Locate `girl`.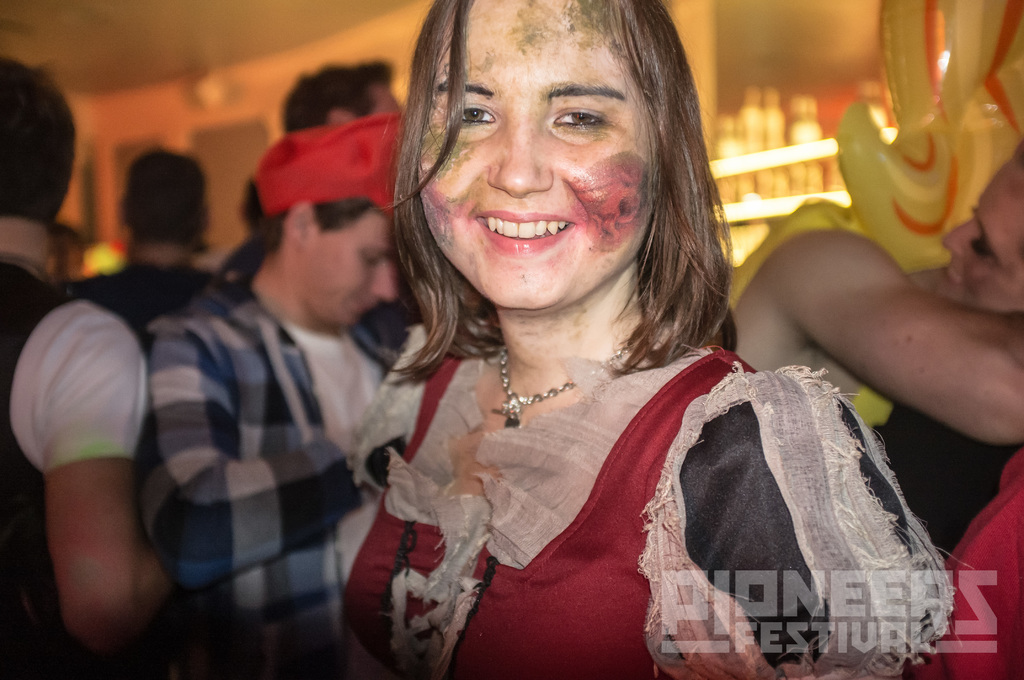
Bounding box: detection(344, 0, 943, 679).
